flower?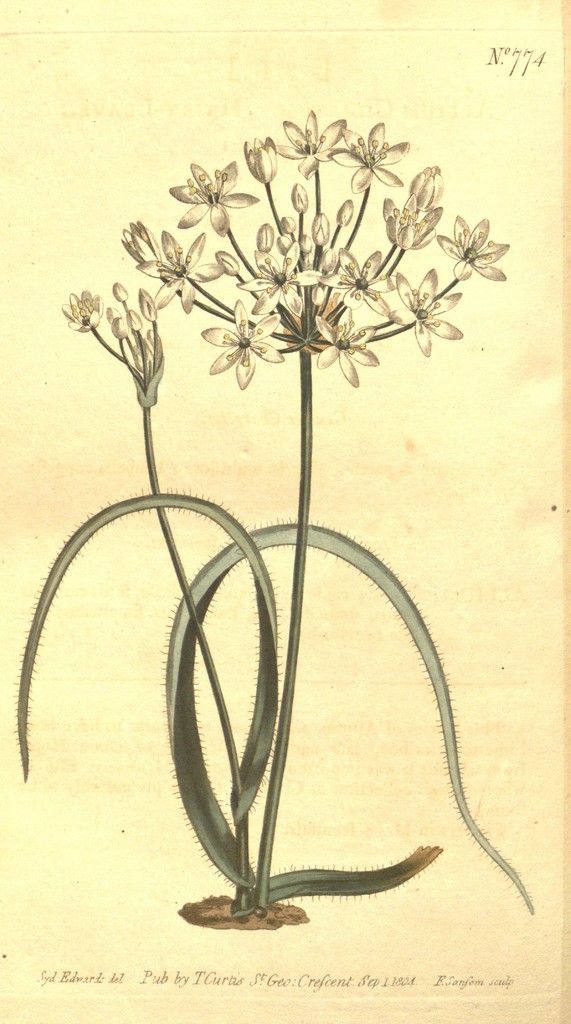
bbox=(313, 309, 378, 383)
